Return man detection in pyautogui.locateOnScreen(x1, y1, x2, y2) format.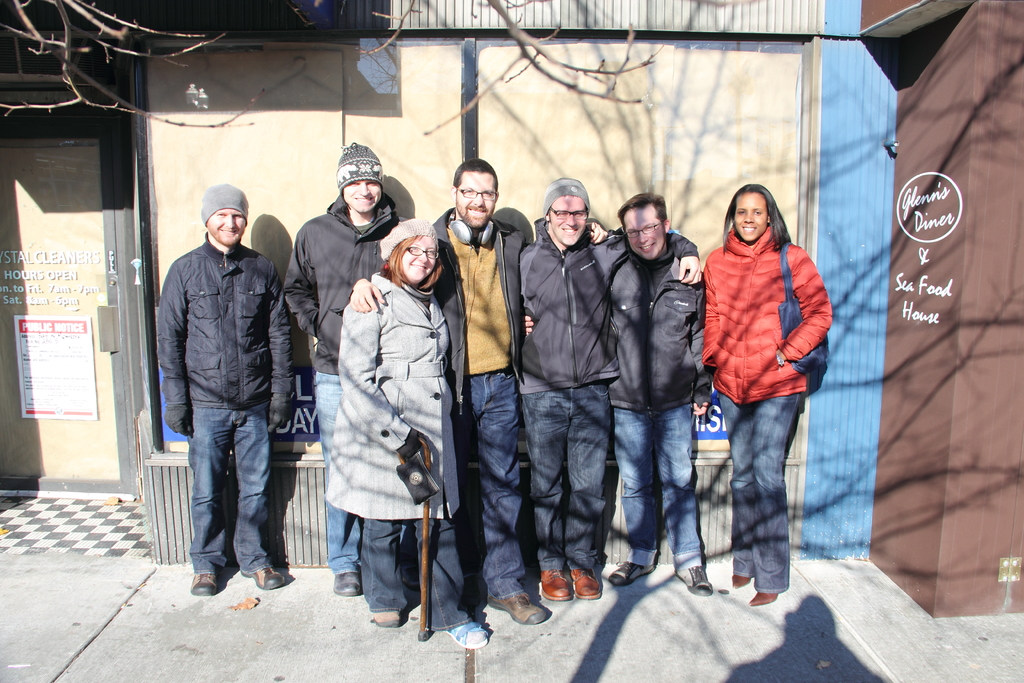
pyautogui.locateOnScreen(346, 156, 610, 627).
